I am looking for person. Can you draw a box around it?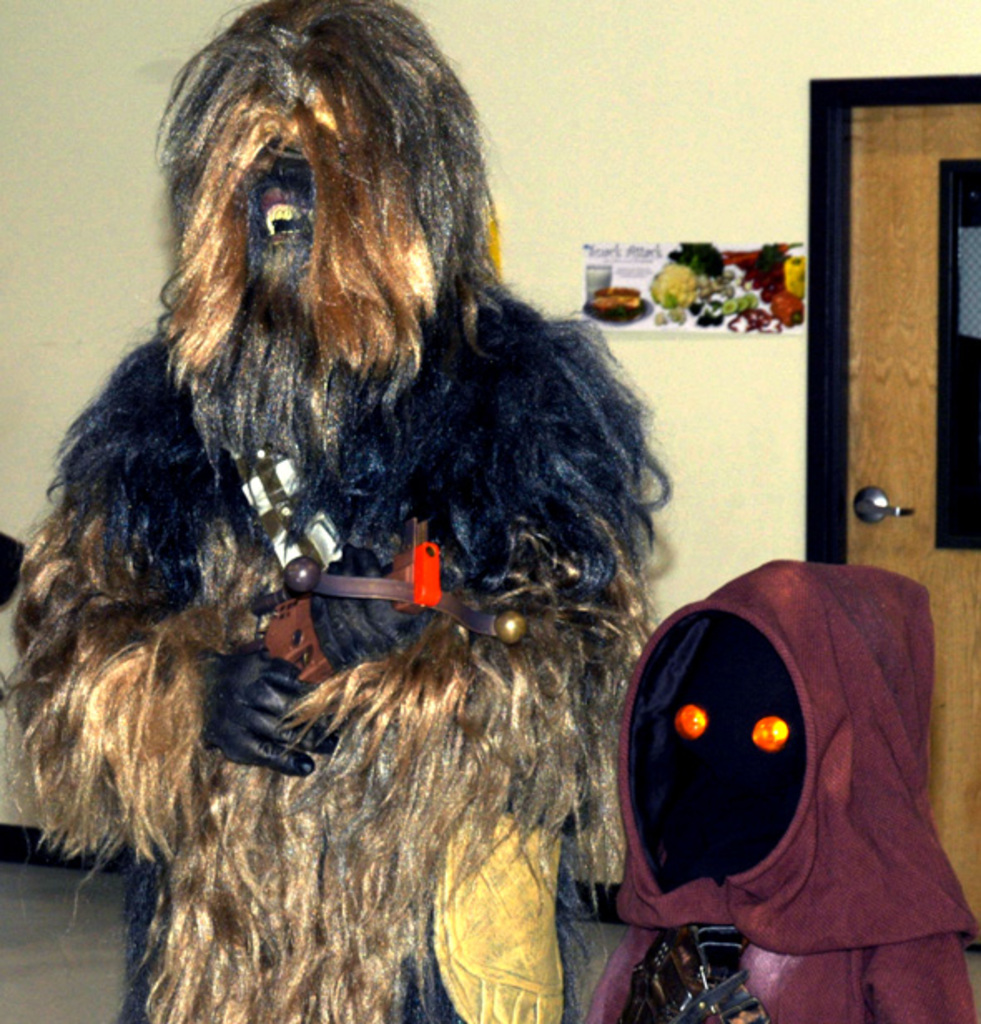
Sure, the bounding box is x1=0, y1=0, x2=673, y2=1022.
